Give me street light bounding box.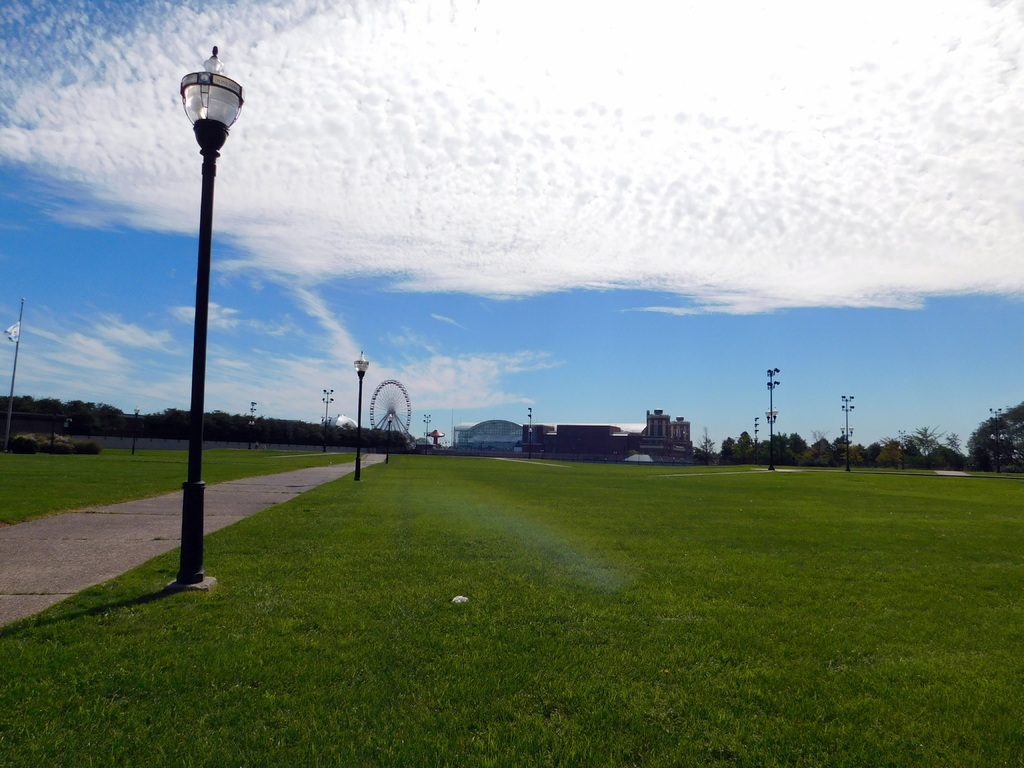
bbox(385, 411, 394, 465).
